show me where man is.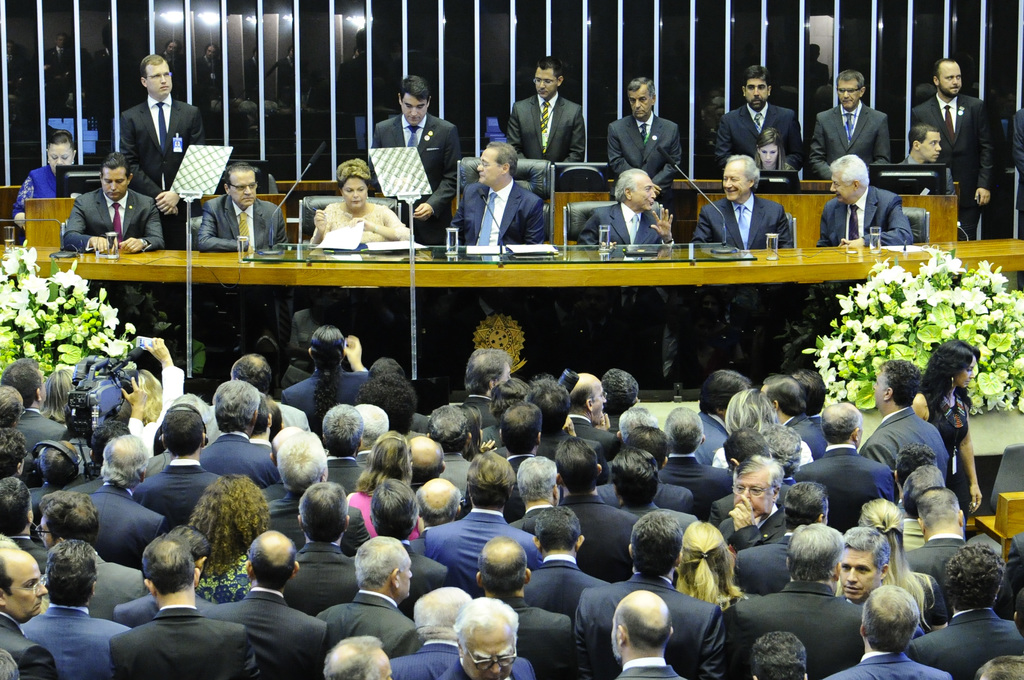
man is at (438,593,540,679).
